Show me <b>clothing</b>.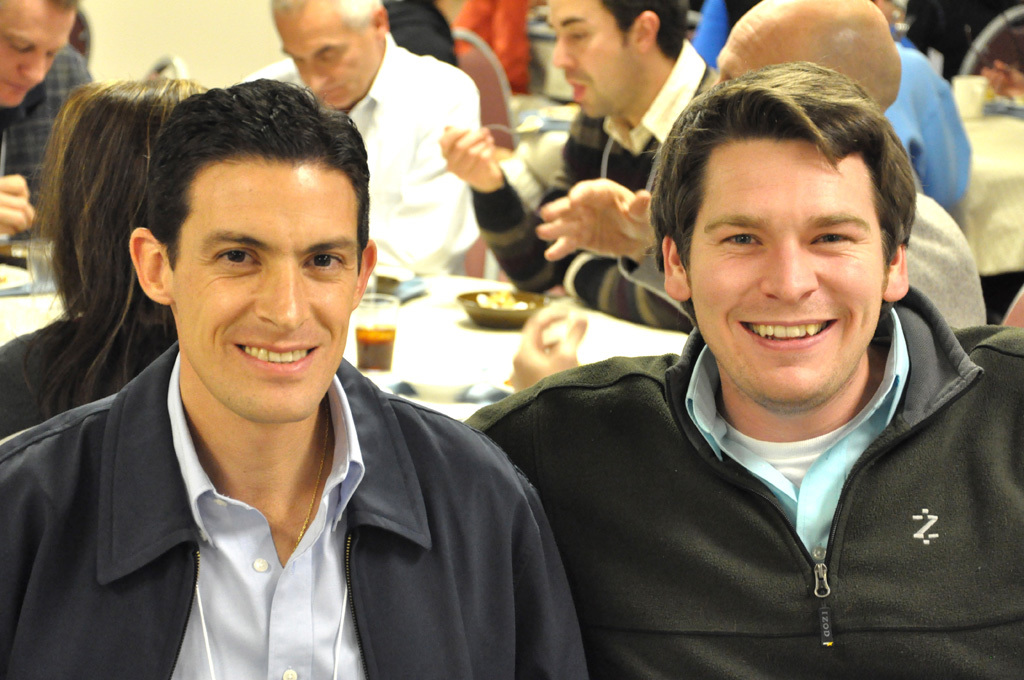
<b>clothing</b> is here: l=0, t=311, r=163, b=438.
